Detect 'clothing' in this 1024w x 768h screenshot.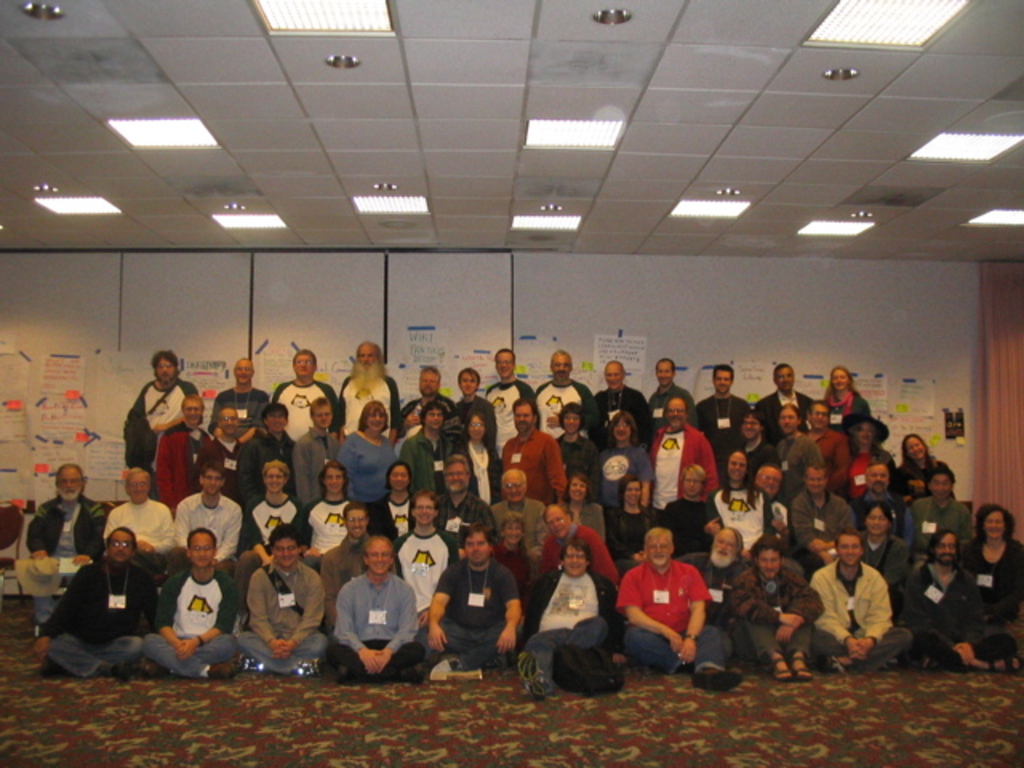
Detection: locate(240, 562, 334, 678).
